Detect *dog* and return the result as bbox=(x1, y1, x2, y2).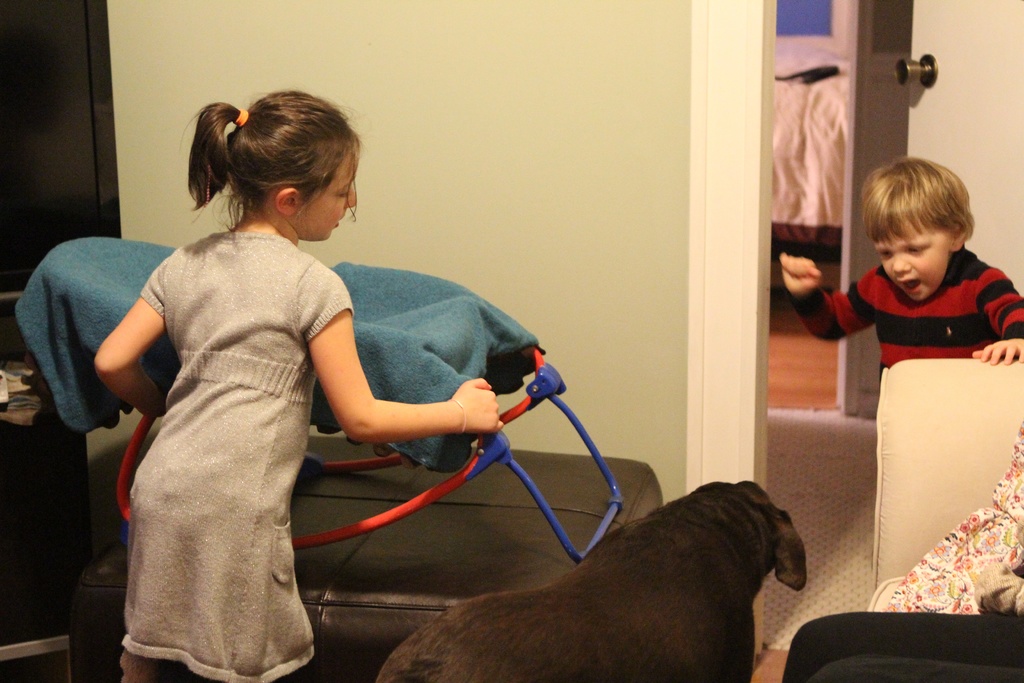
bbox=(379, 479, 806, 682).
